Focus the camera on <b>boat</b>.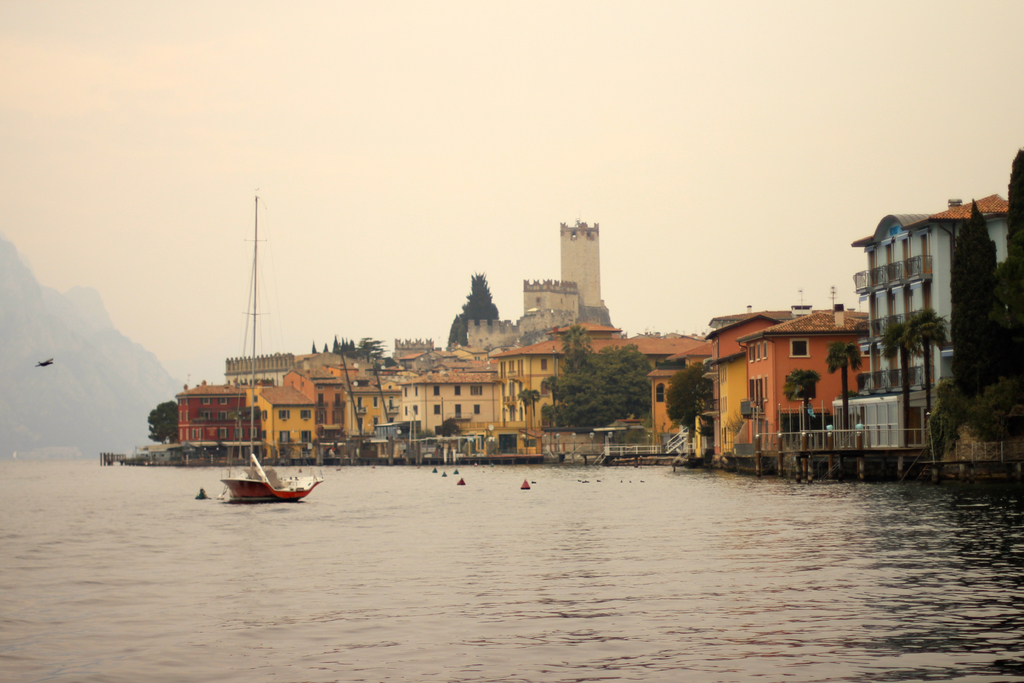
Focus region: [222,193,326,506].
